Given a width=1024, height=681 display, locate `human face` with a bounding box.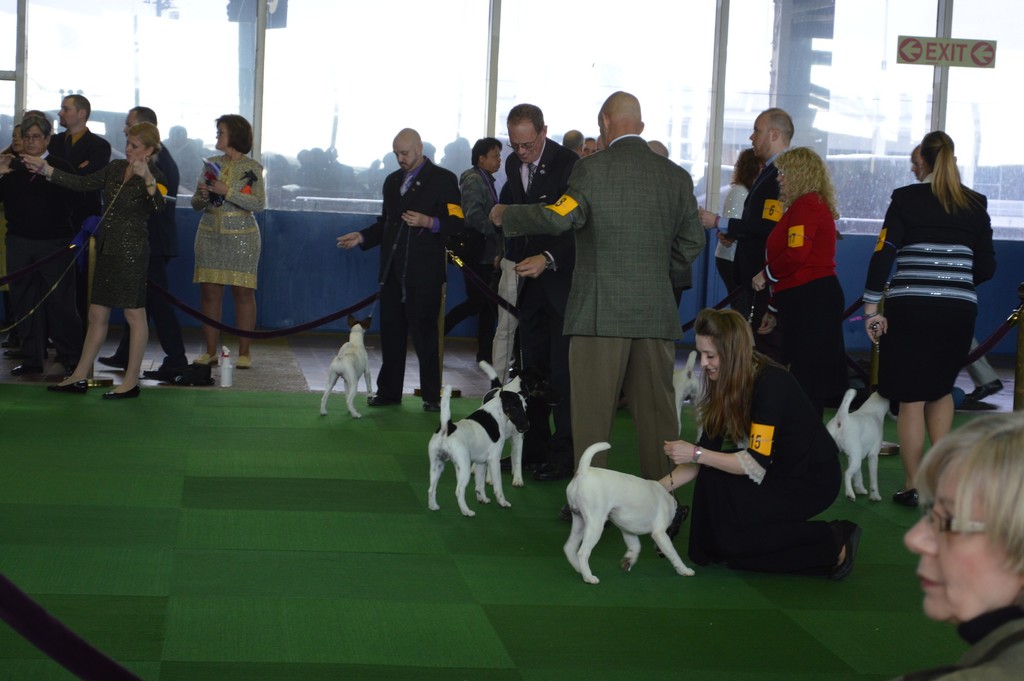
Located: left=752, top=111, right=768, bottom=157.
